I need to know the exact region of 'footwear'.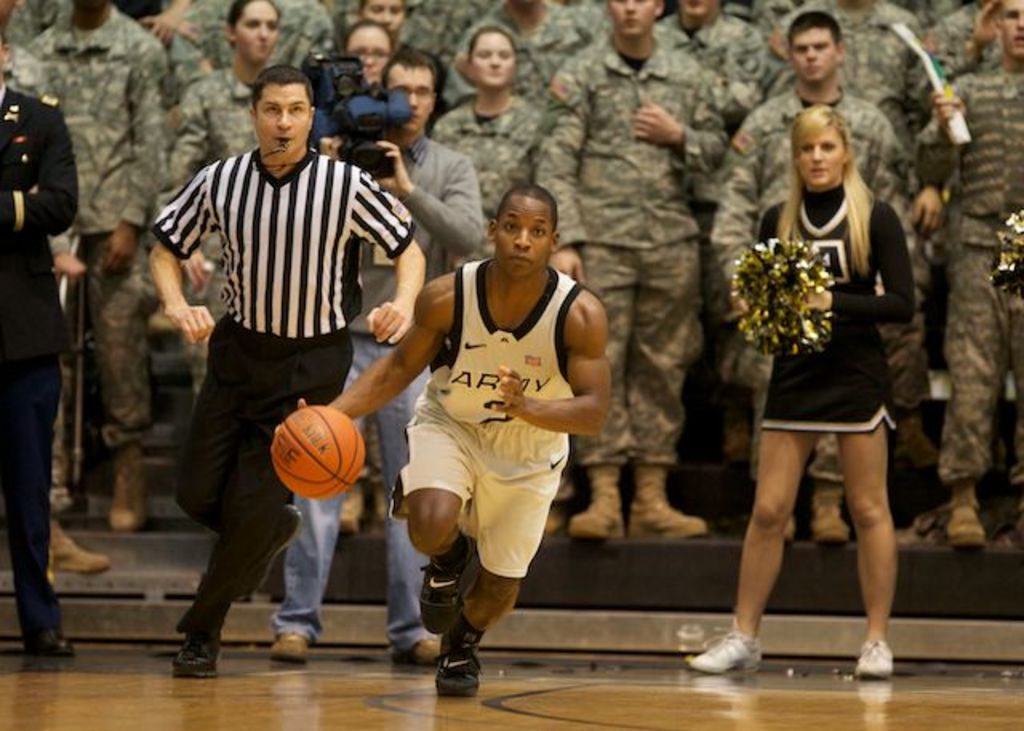
Region: Rect(810, 491, 850, 545).
